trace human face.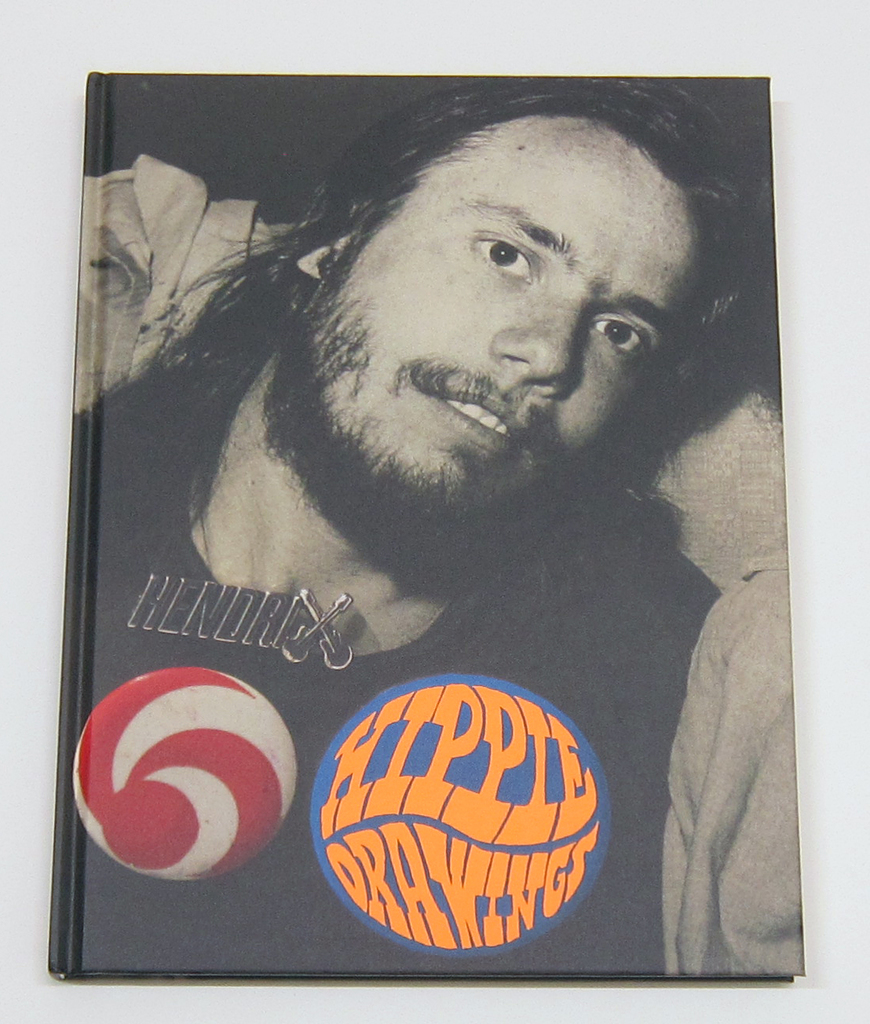
Traced to [left=279, top=115, right=702, bottom=547].
